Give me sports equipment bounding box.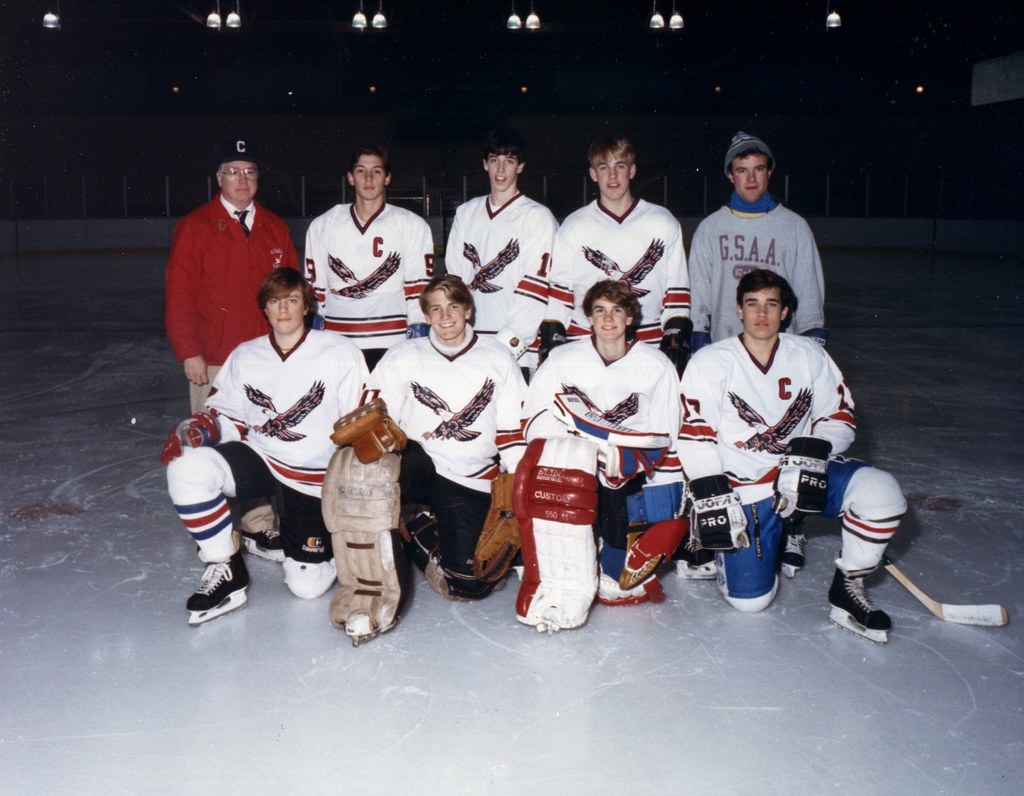
bbox(159, 413, 219, 466).
